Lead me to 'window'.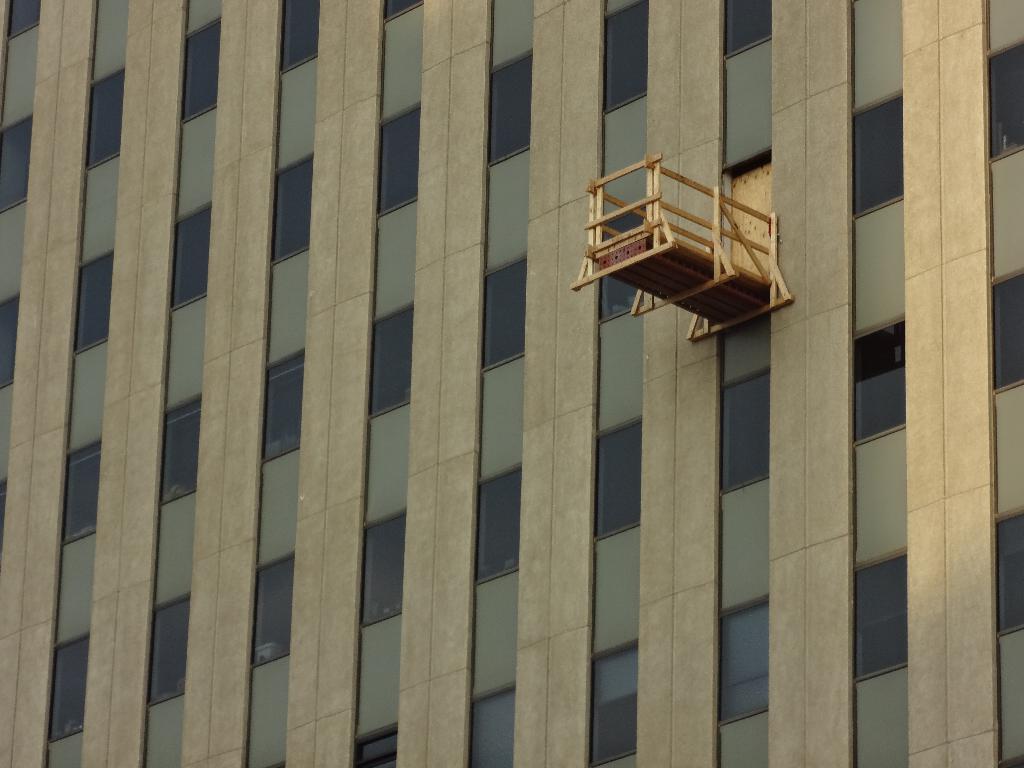
Lead to l=84, t=68, r=124, b=170.
